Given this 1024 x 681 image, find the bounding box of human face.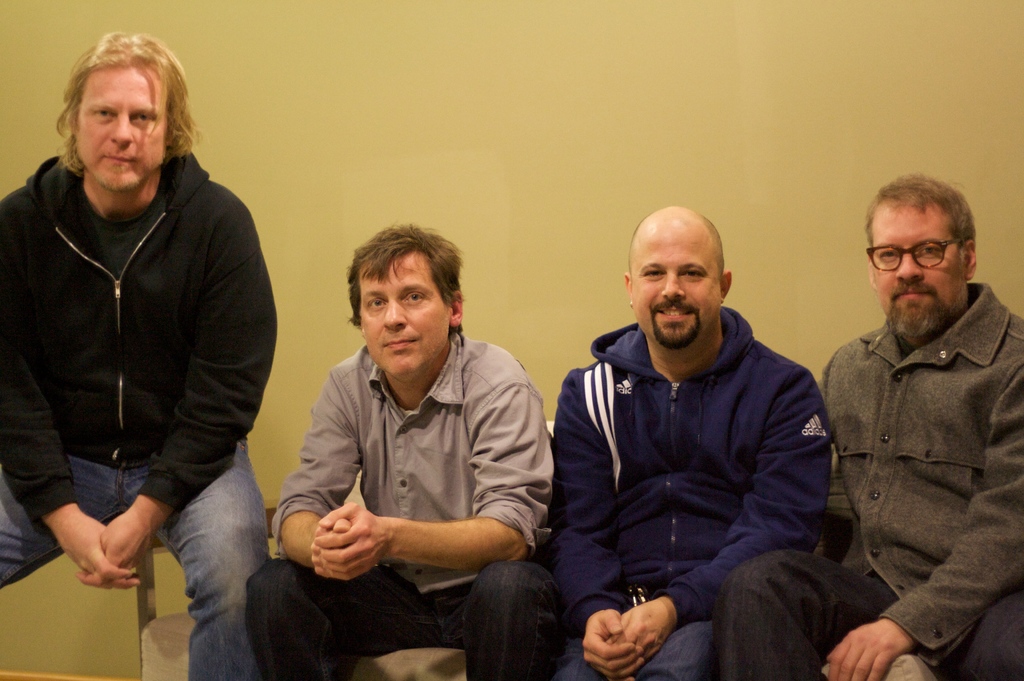
<bbox>872, 202, 963, 335</bbox>.
